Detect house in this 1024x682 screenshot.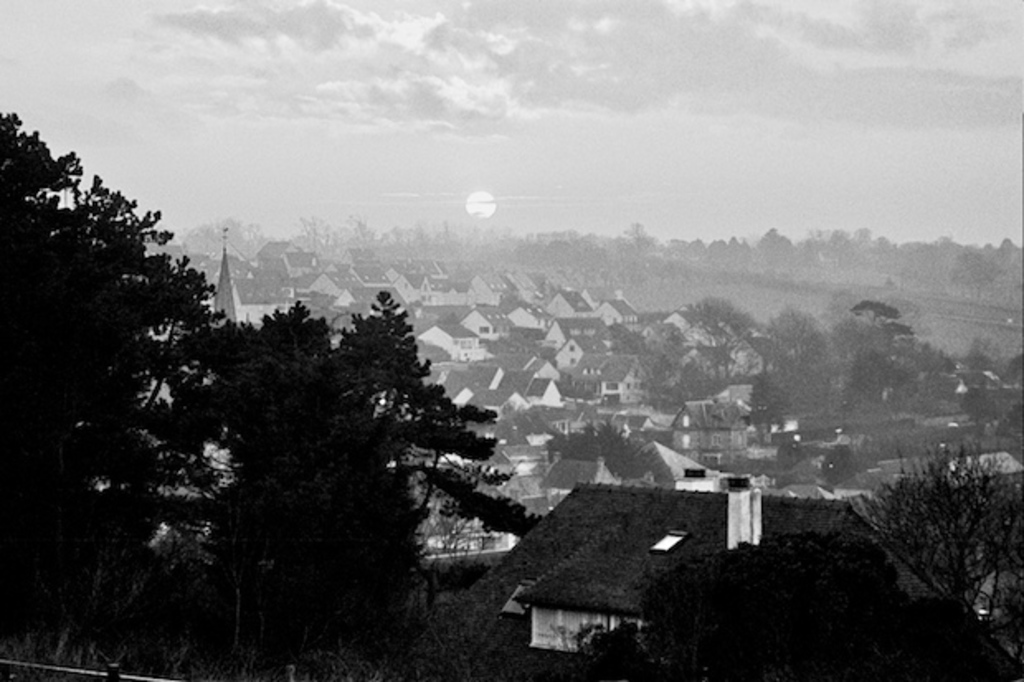
Detection: select_region(590, 305, 631, 327).
